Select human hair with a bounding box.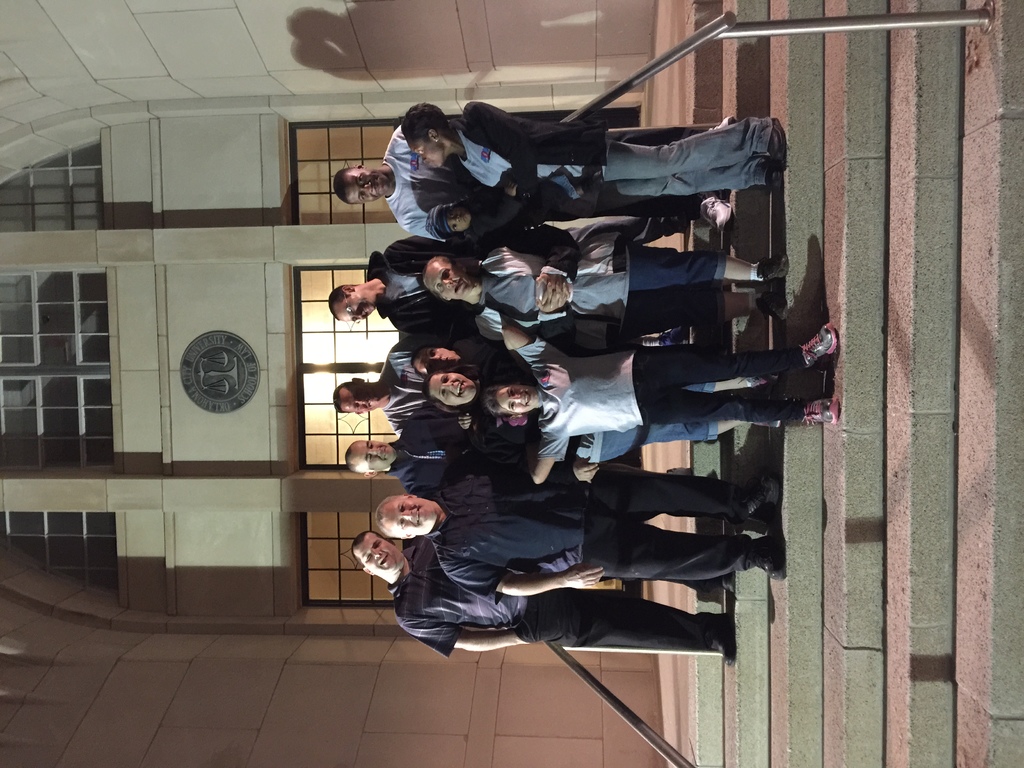
410,342,435,376.
